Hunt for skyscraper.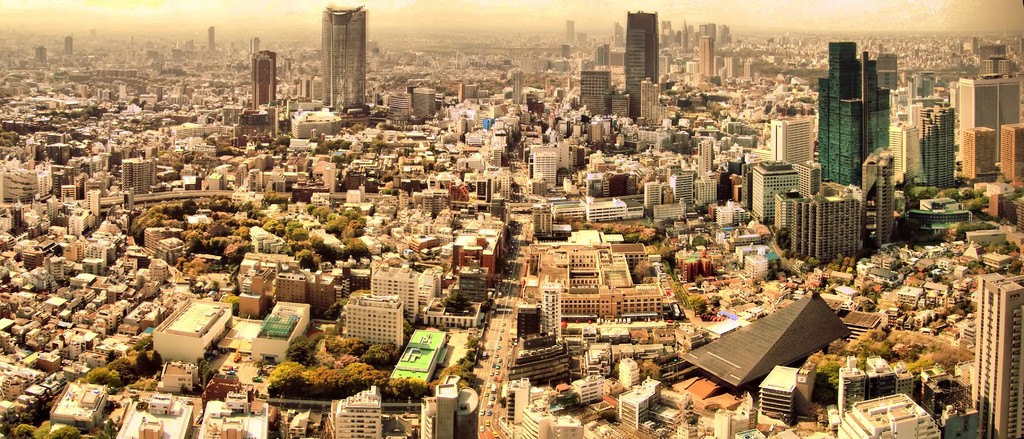
Hunted down at 655/17/732/49.
